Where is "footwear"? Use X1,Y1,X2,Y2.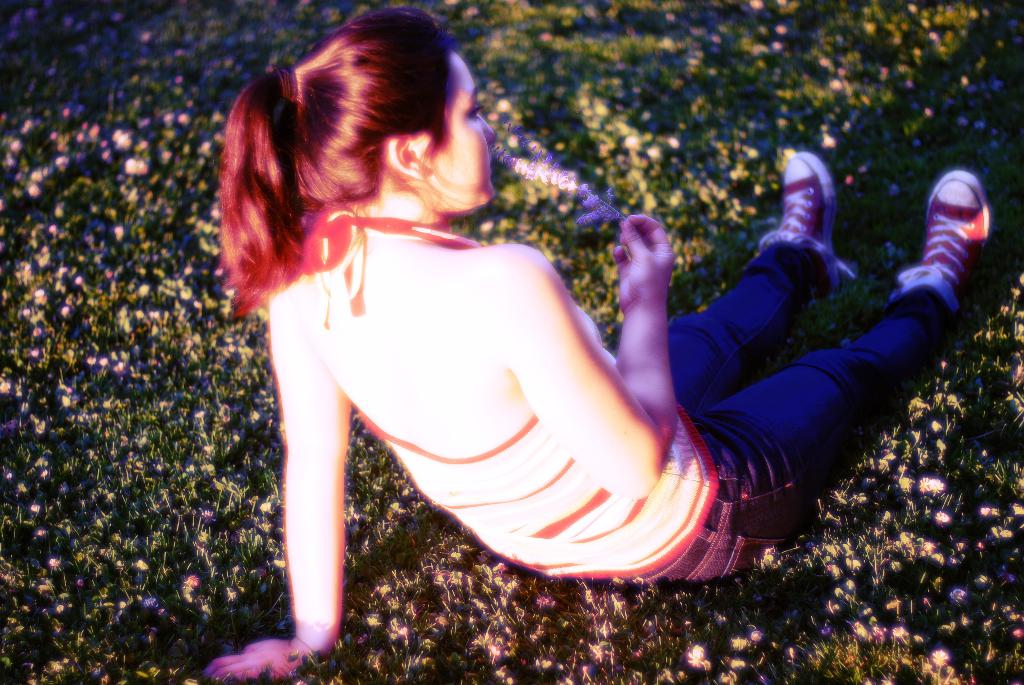
896,167,1006,317.
